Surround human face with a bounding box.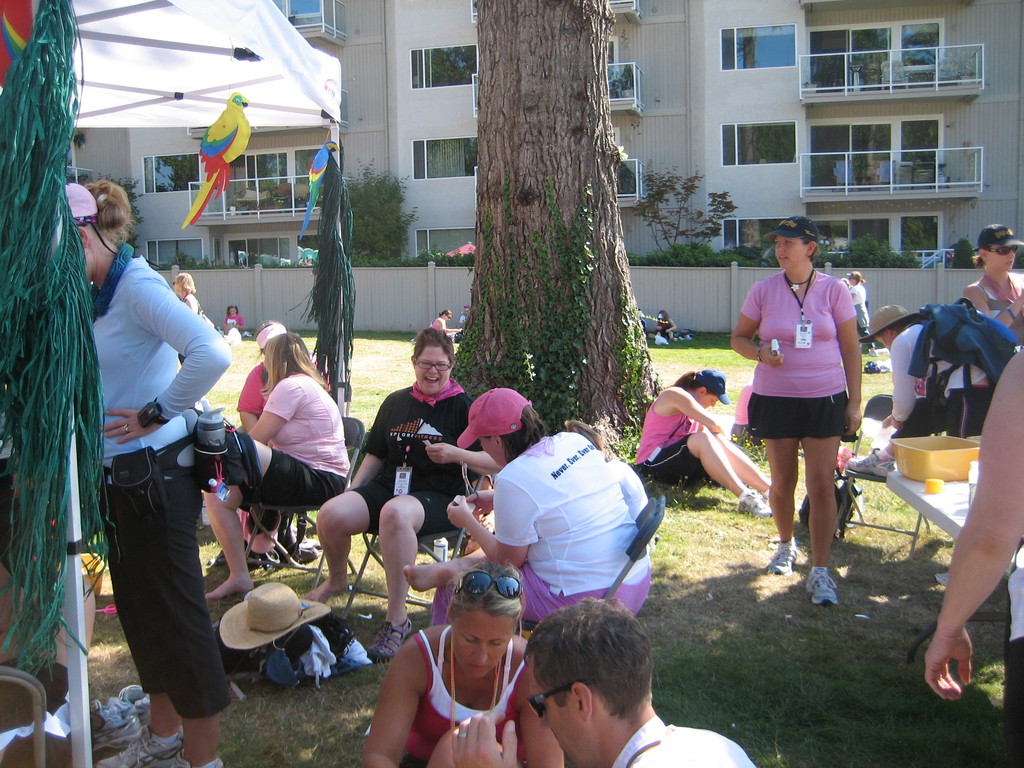
988/246/1018/273.
